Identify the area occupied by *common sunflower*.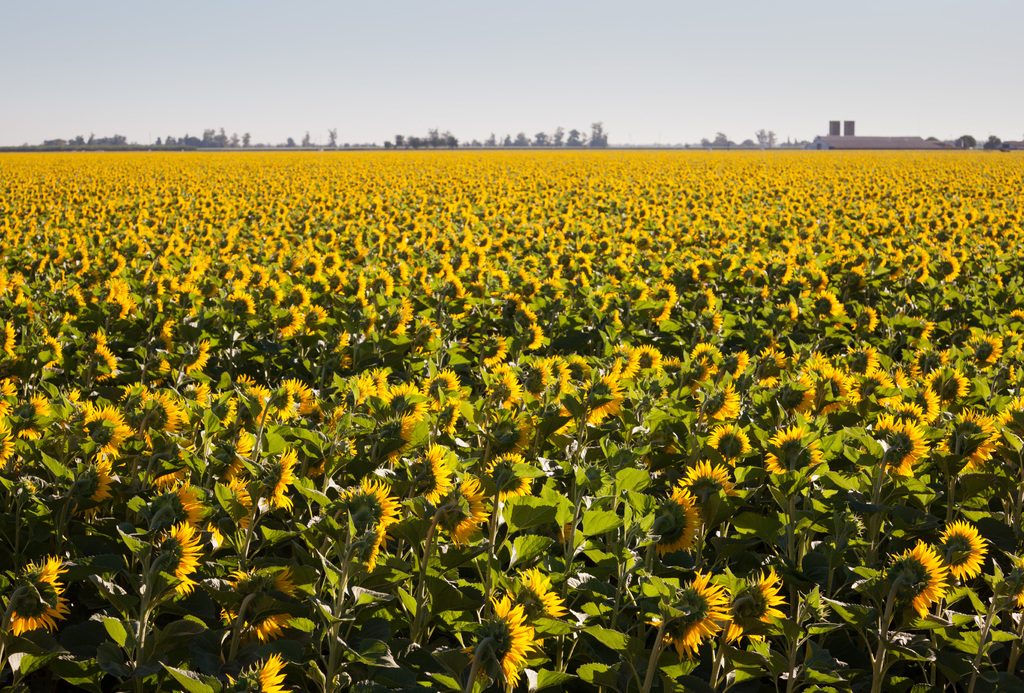
Area: select_region(266, 373, 292, 427).
